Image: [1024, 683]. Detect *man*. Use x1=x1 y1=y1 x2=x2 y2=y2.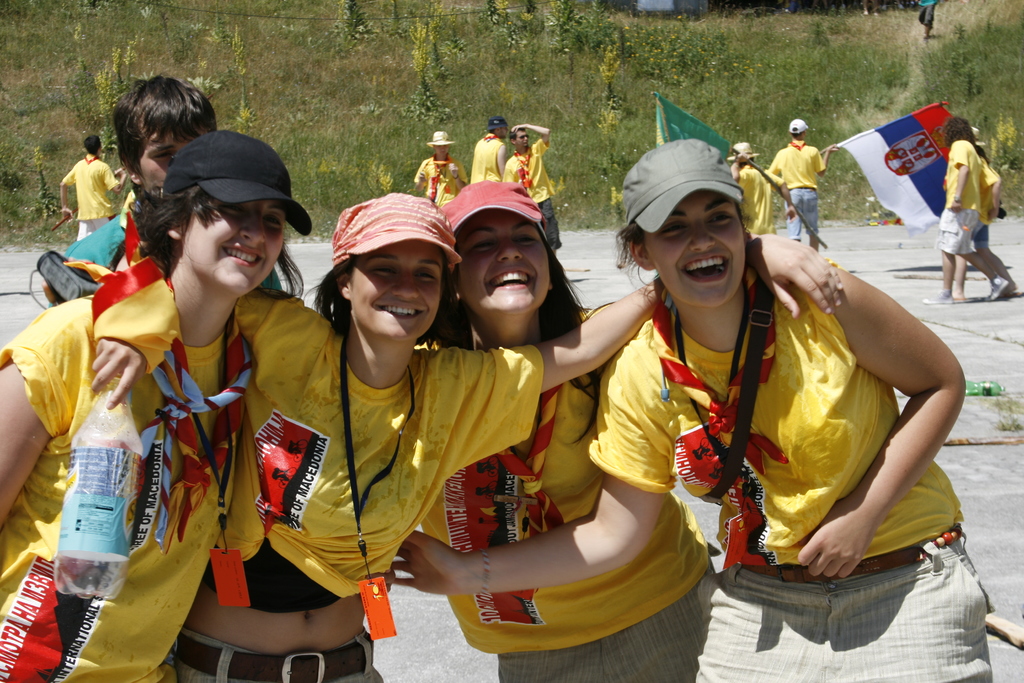
x1=468 y1=115 x2=508 y2=185.
